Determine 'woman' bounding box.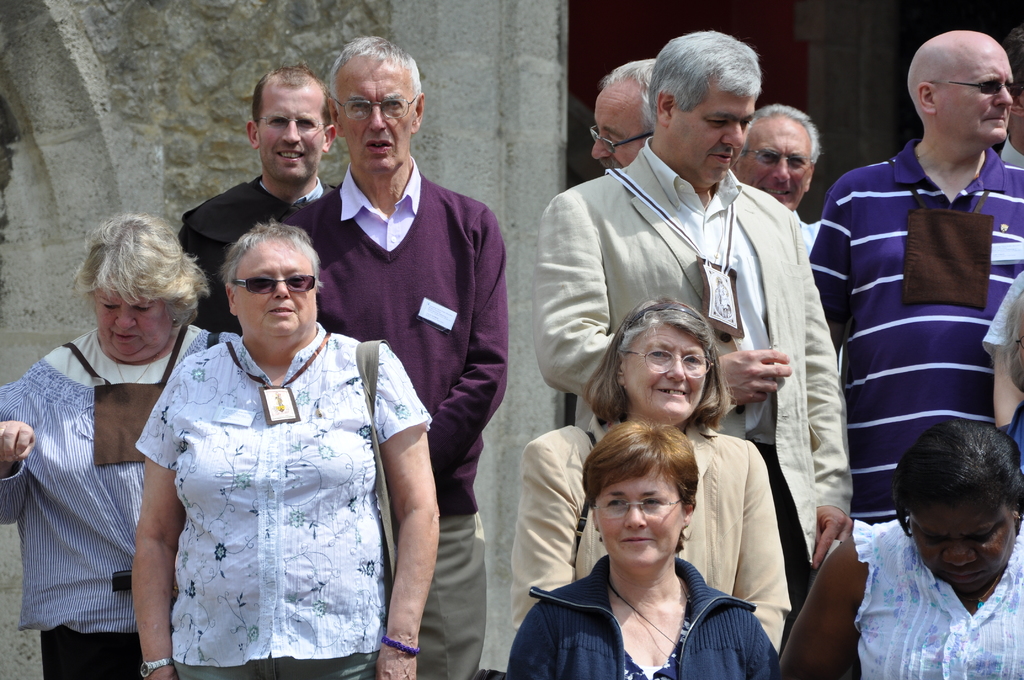
Determined: x1=784 y1=421 x2=1023 y2=679.
